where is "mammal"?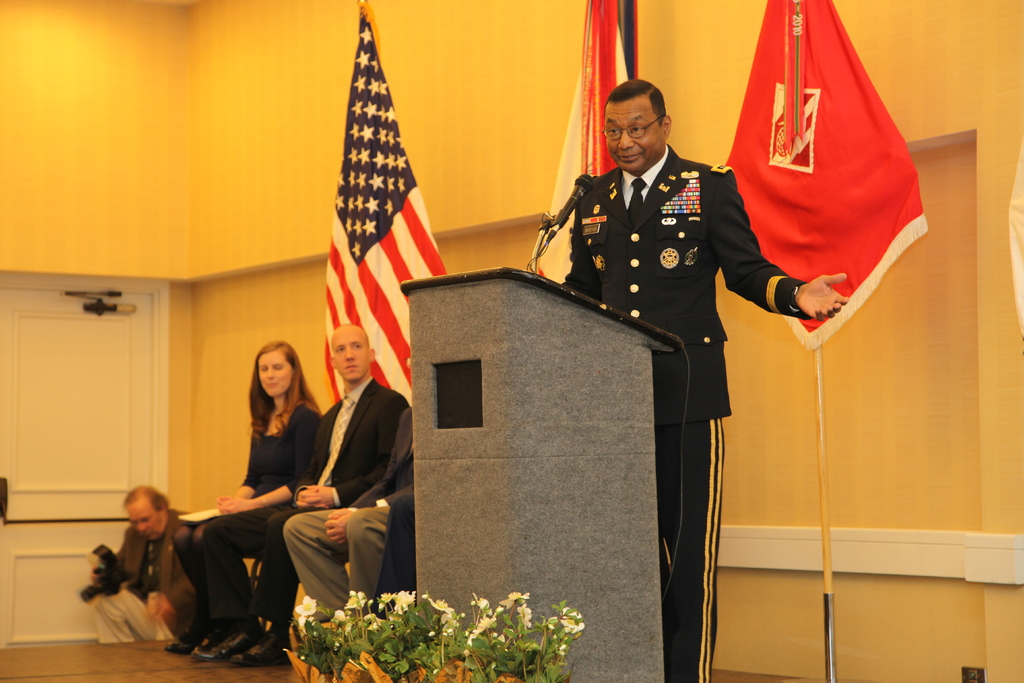
<bbox>276, 352, 414, 625</bbox>.
